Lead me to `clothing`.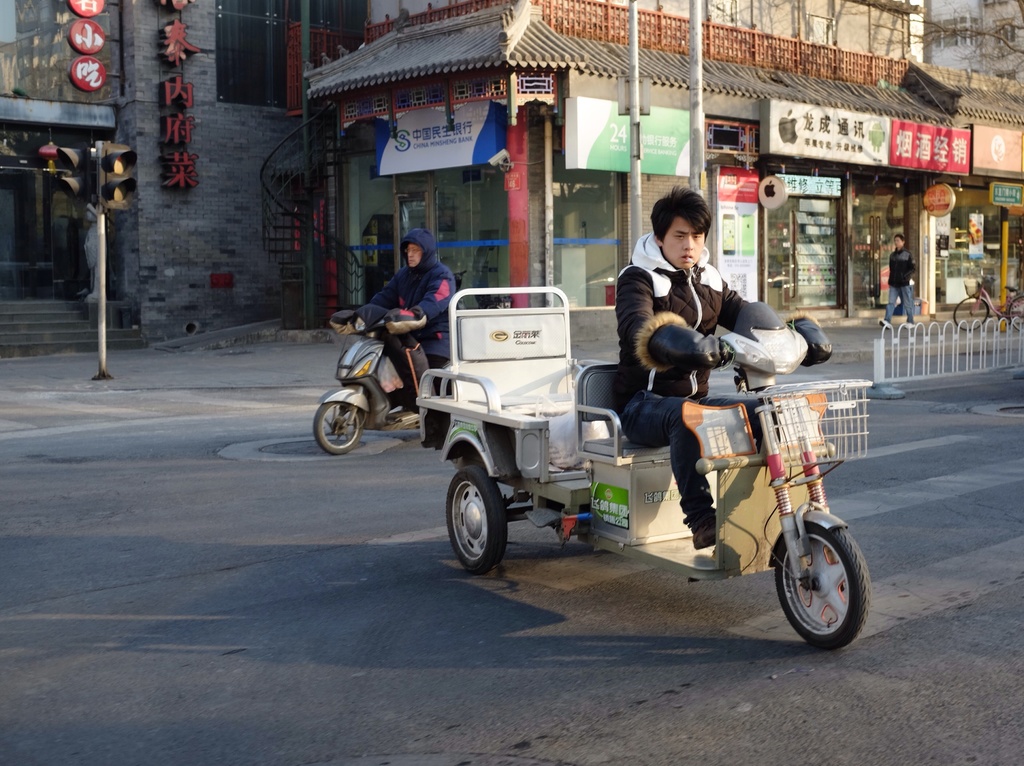
Lead to <region>884, 246, 916, 325</region>.
